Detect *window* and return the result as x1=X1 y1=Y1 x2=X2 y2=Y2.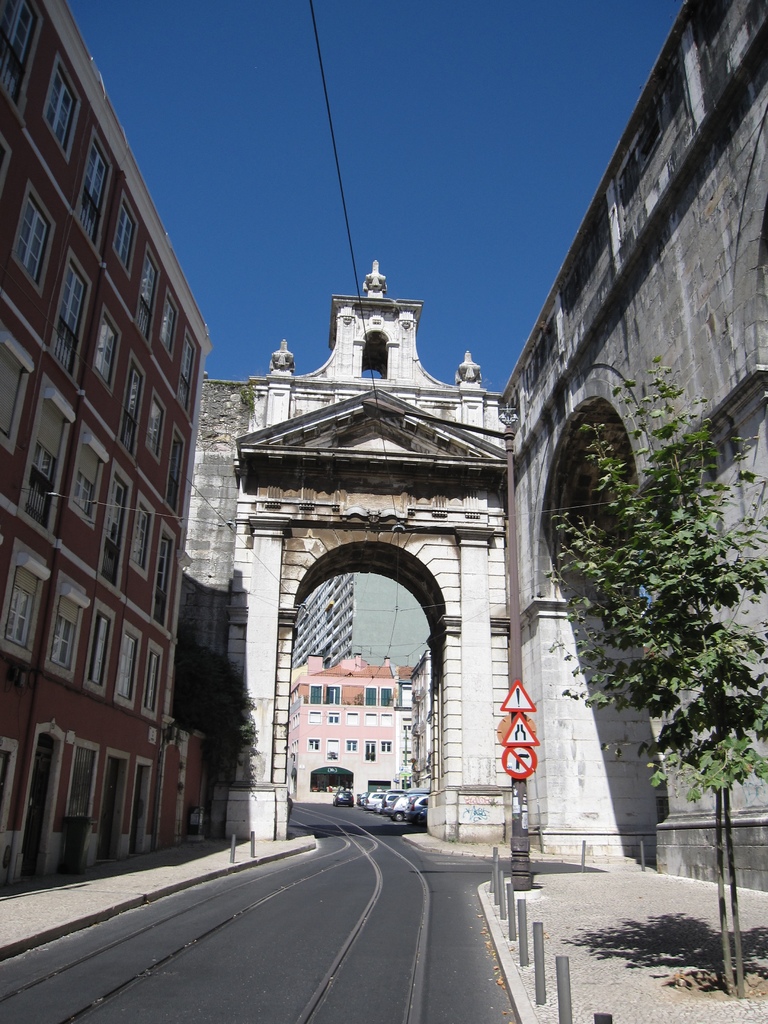
x1=111 y1=631 x2=138 y2=715.
